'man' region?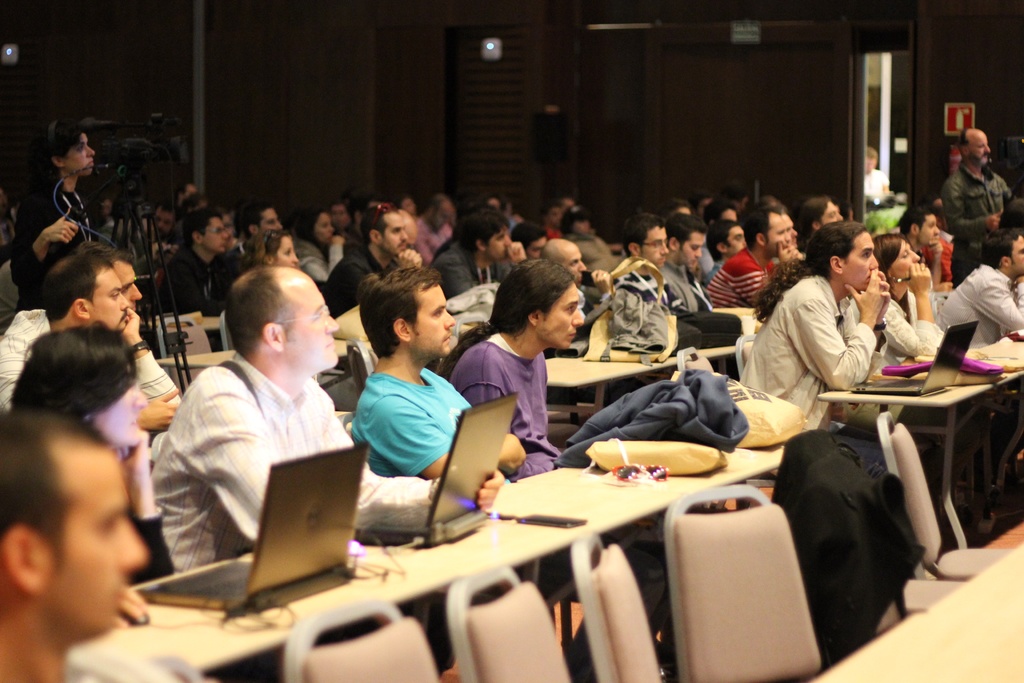
[0,407,156,680]
